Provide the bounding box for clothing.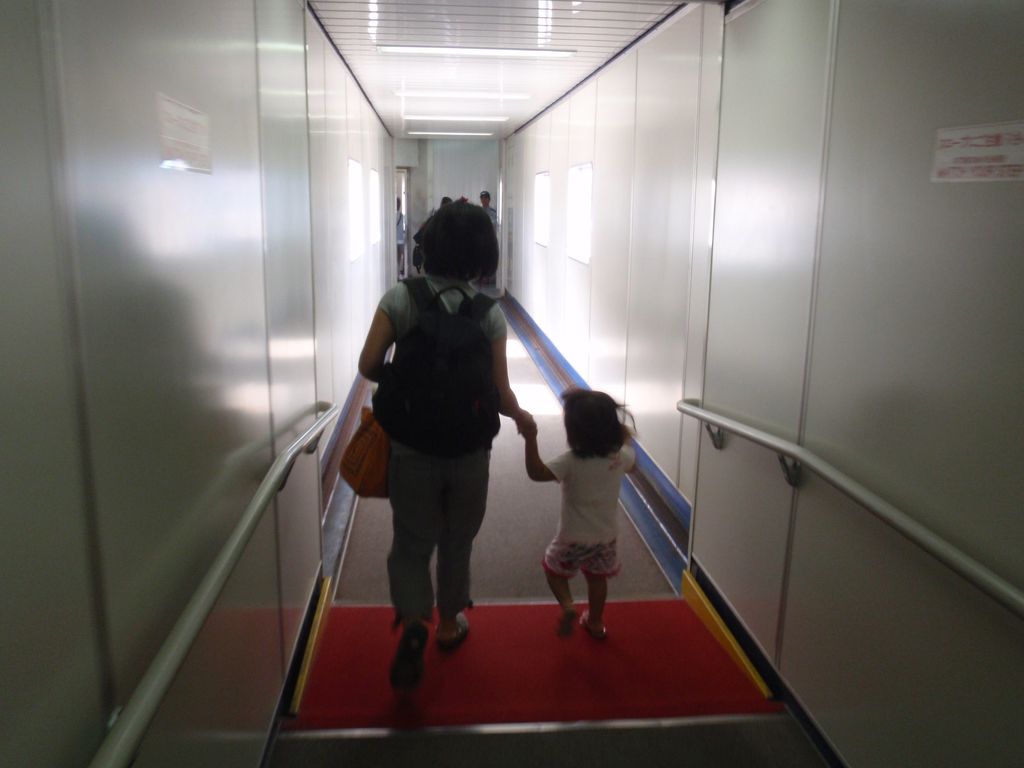
bbox(546, 444, 639, 544).
